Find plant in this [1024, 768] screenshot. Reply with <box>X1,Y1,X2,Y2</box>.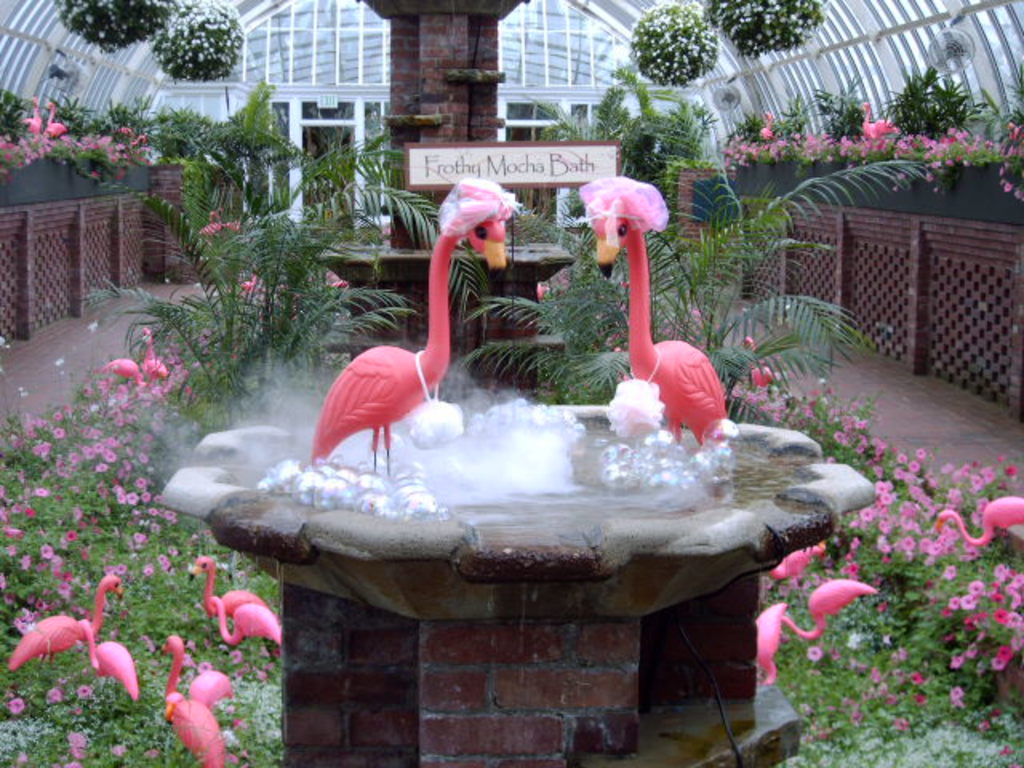
<box>430,106,936,413</box>.
